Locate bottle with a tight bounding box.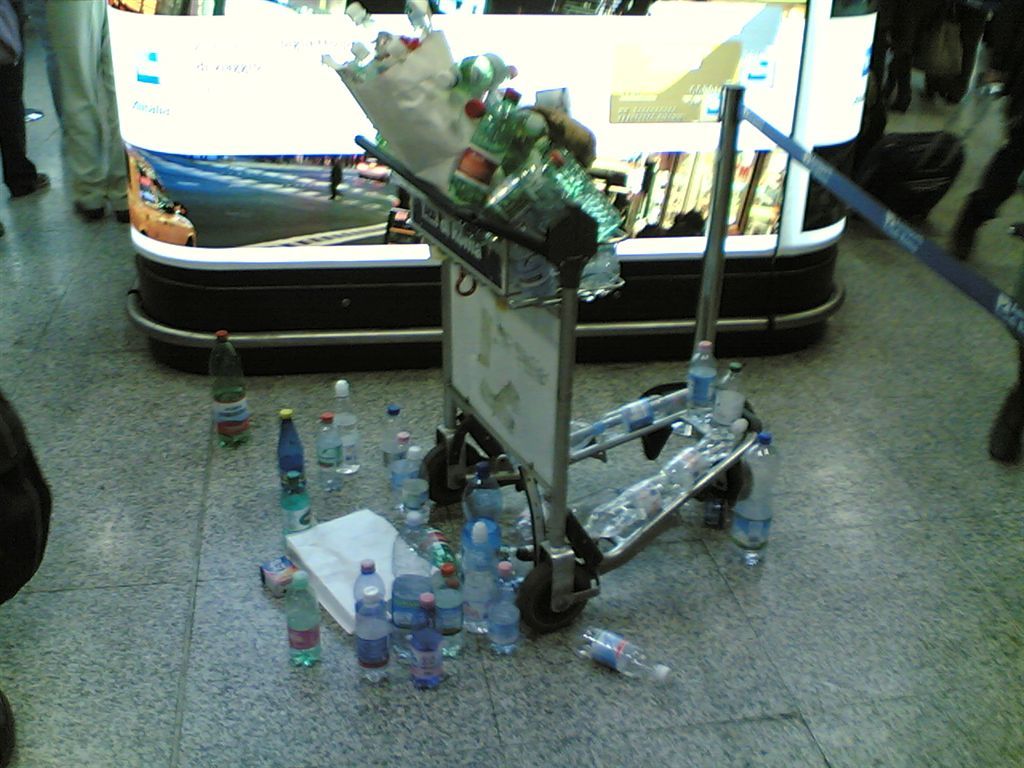
(left=382, top=409, right=406, bottom=465).
